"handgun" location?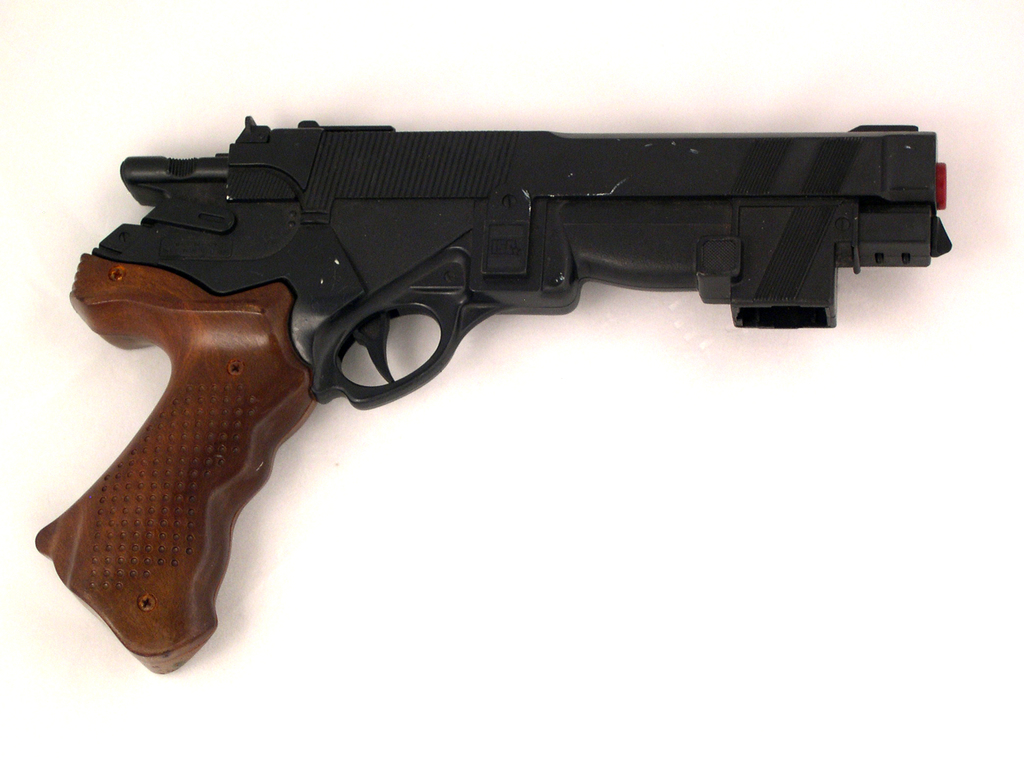
BBox(36, 116, 954, 676)
